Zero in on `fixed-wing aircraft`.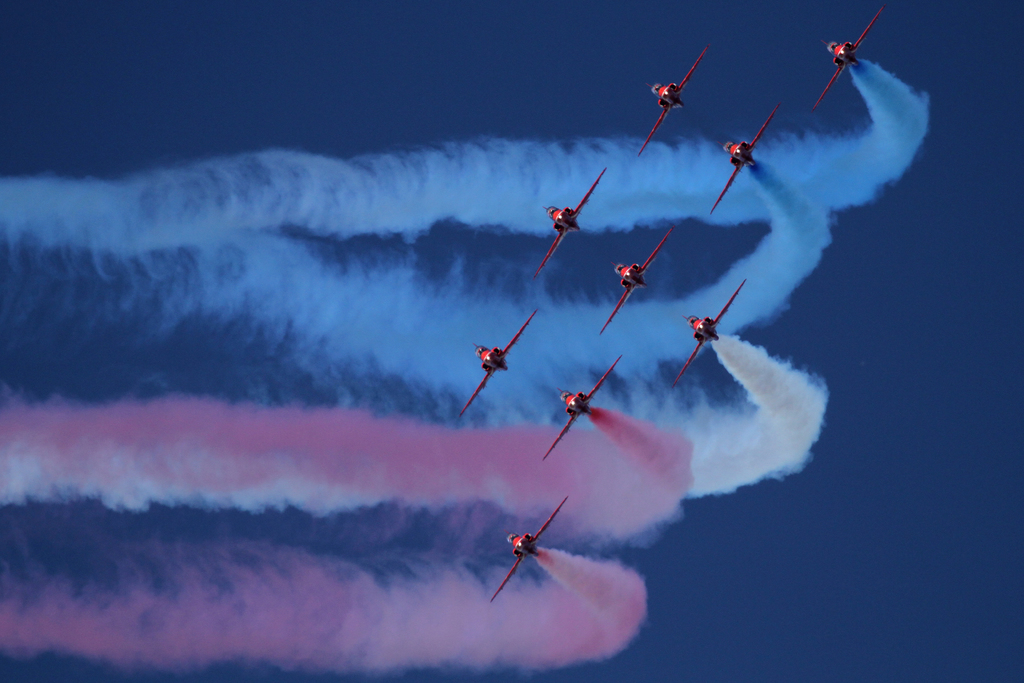
Zeroed in: [x1=490, y1=495, x2=568, y2=602].
